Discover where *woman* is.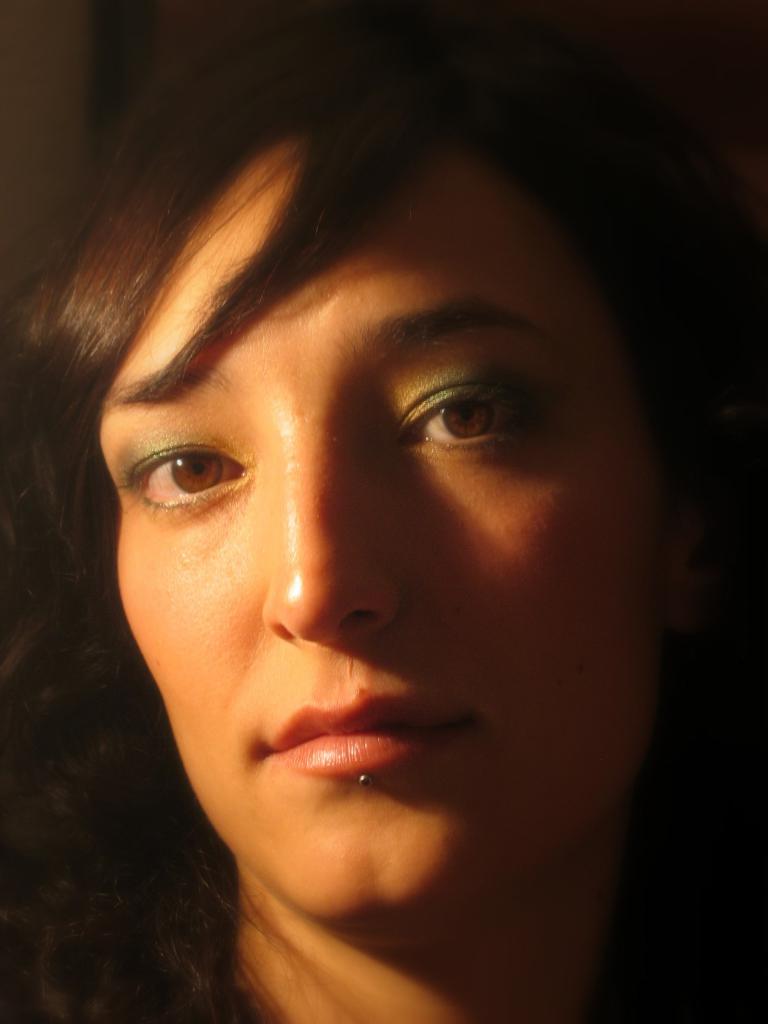
Discovered at {"x1": 0, "y1": 8, "x2": 767, "y2": 1023}.
